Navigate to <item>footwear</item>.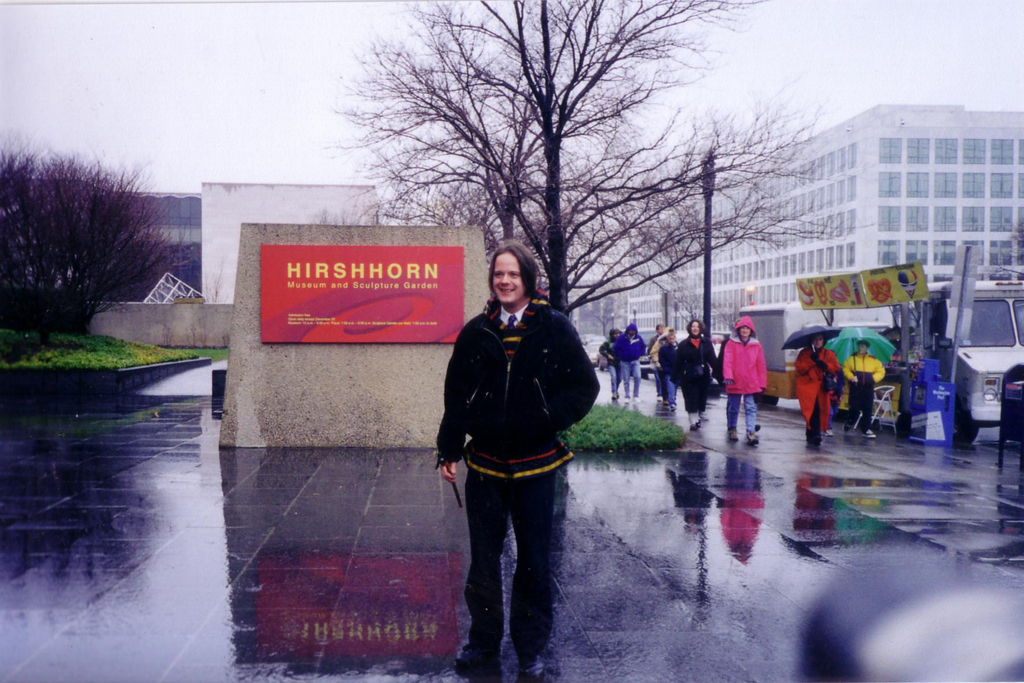
Navigation target: detection(518, 655, 544, 682).
